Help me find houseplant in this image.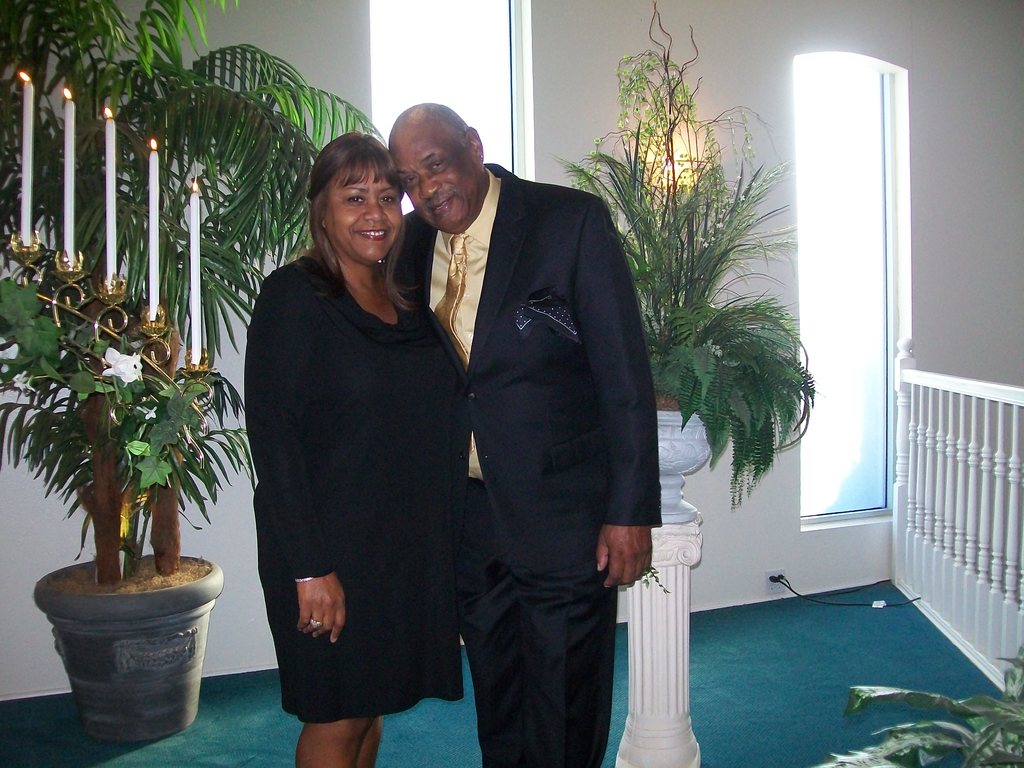
Found it: {"x1": 543, "y1": 47, "x2": 822, "y2": 767}.
